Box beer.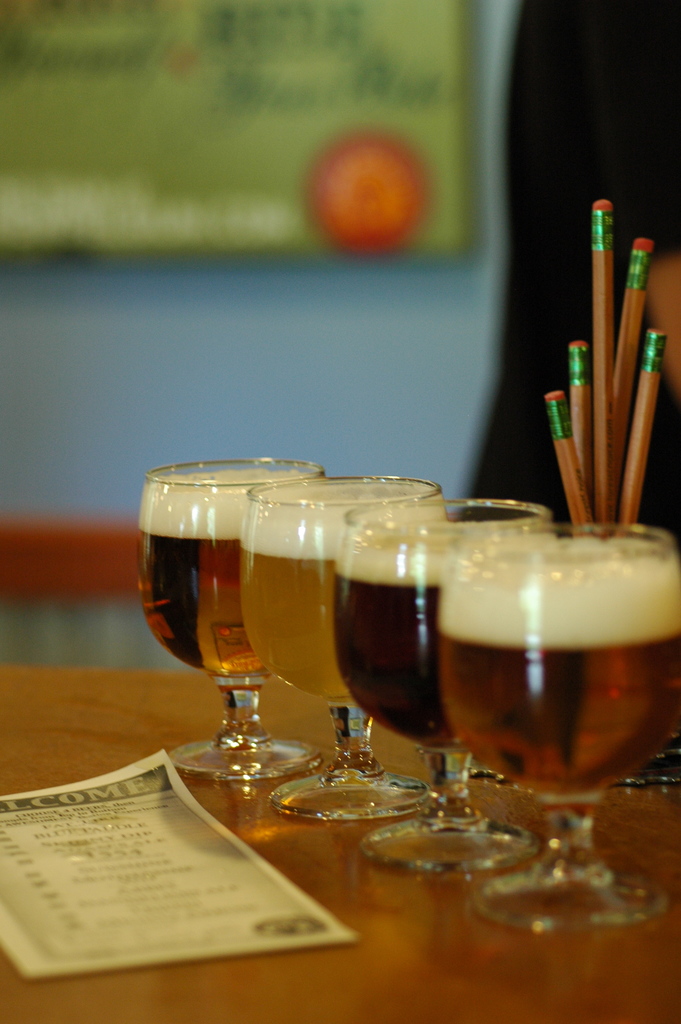
135, 470, 678, 797.
